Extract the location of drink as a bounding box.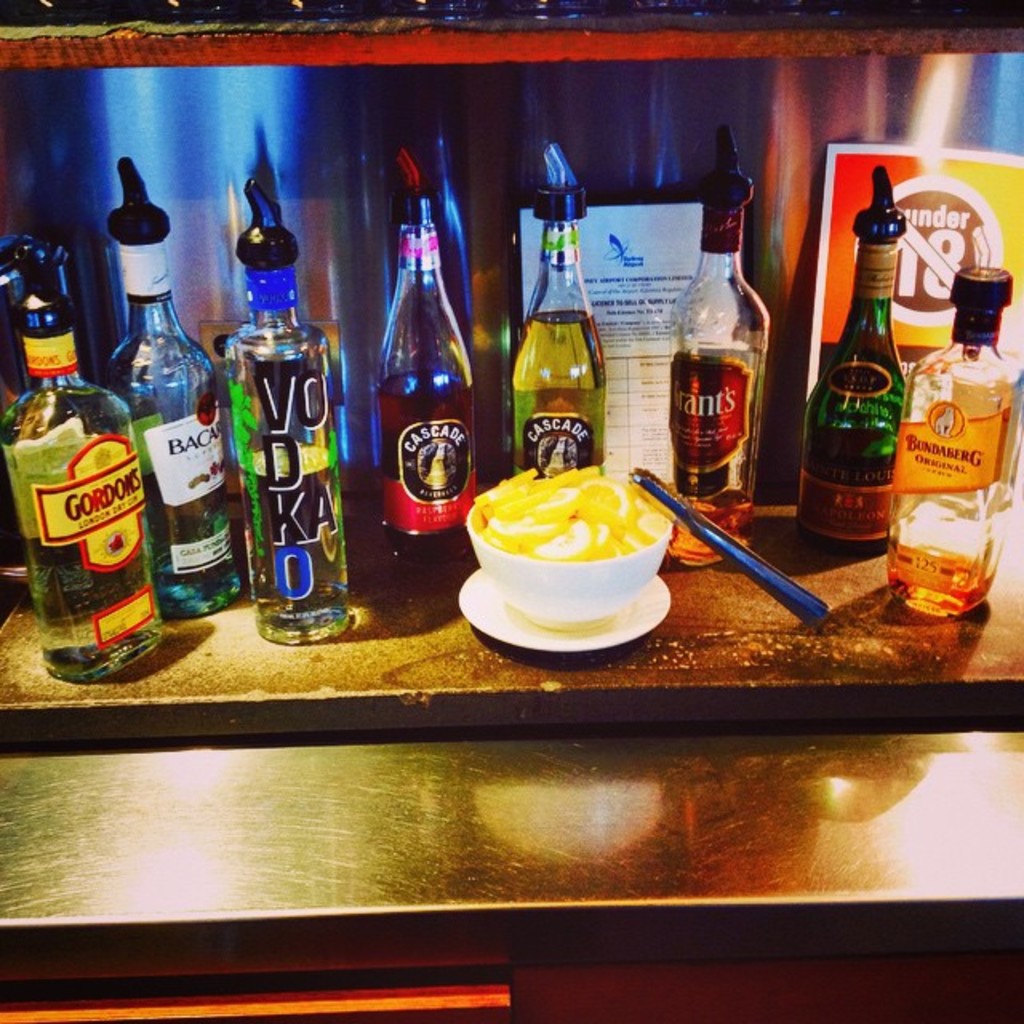
<box>0,235,162,688</box>.
